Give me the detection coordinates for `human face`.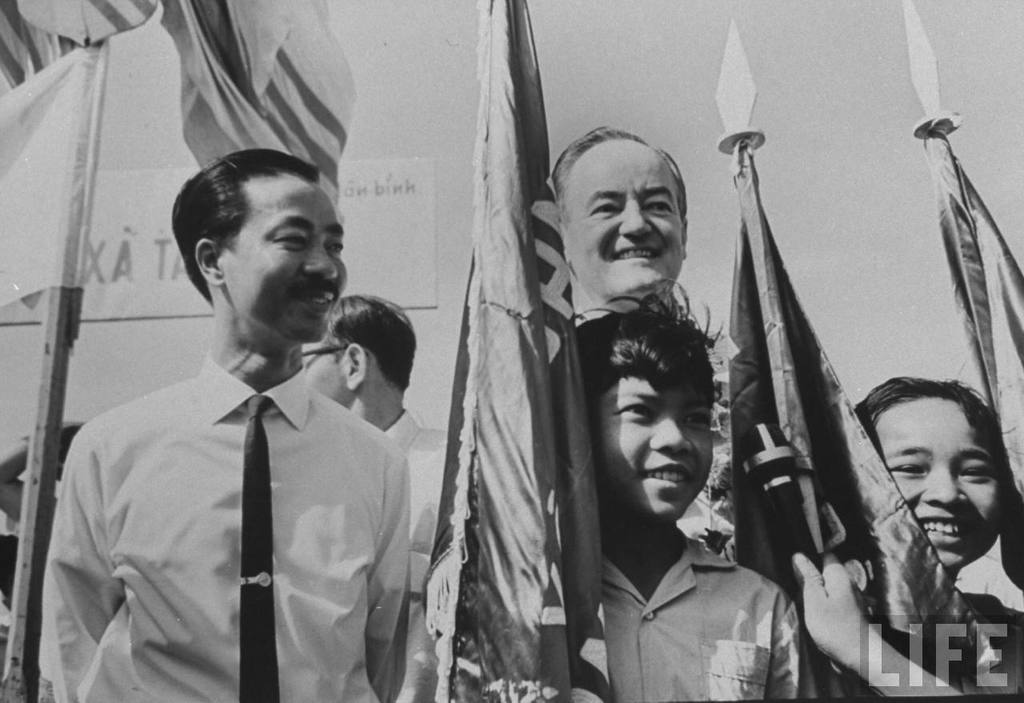
l=870, t=393, r=1005, b=567.
